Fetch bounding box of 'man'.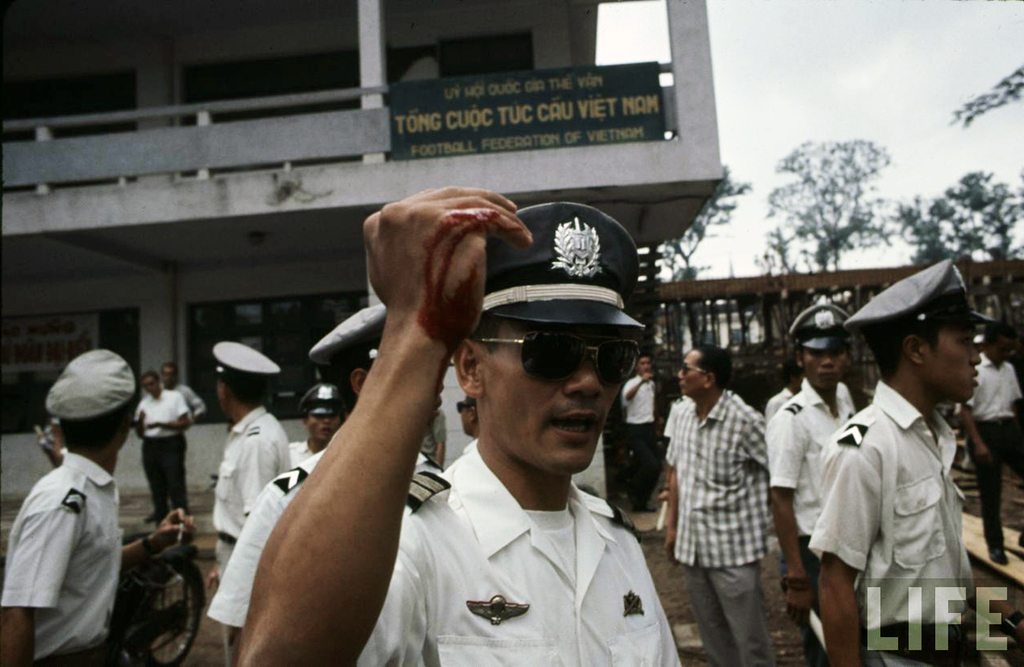
Bbox: (x1=291, y1=378, x2=359, y2=472).
